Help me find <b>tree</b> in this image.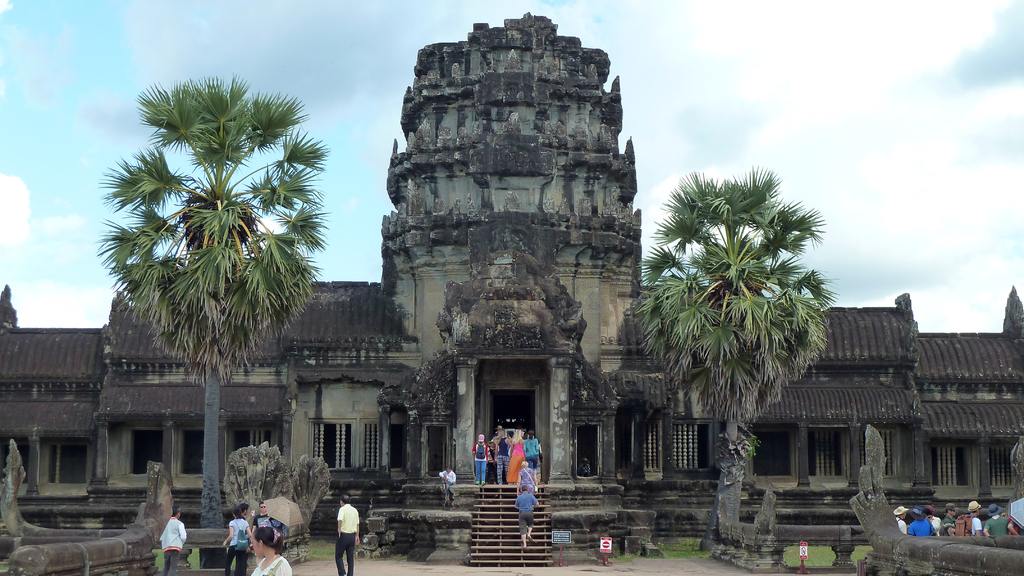
Found it: detection(86, 70, 333, 533).
